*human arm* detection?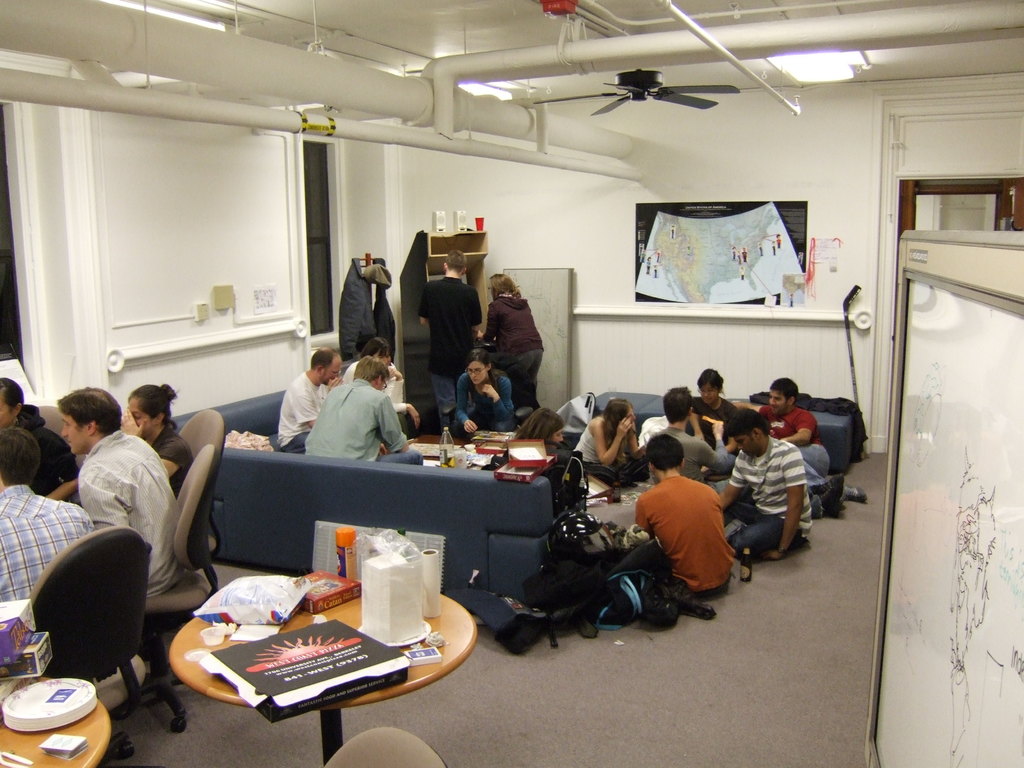
<region>630, 495, 657, 533</region>
